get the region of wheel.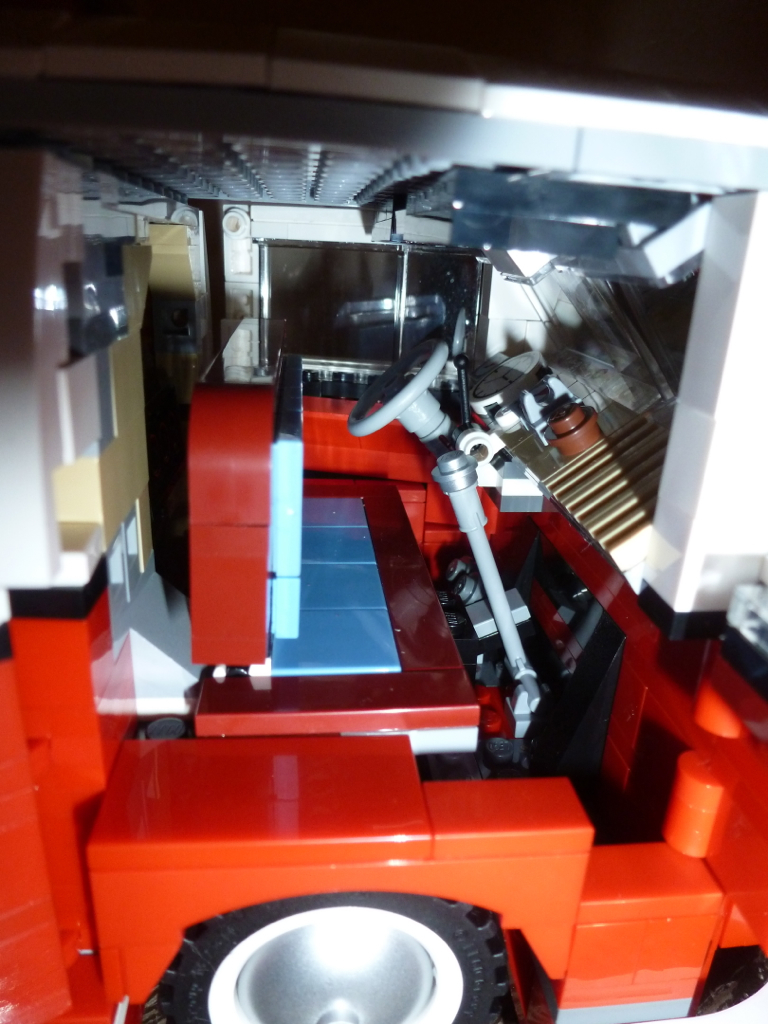
341/347/450/439.
